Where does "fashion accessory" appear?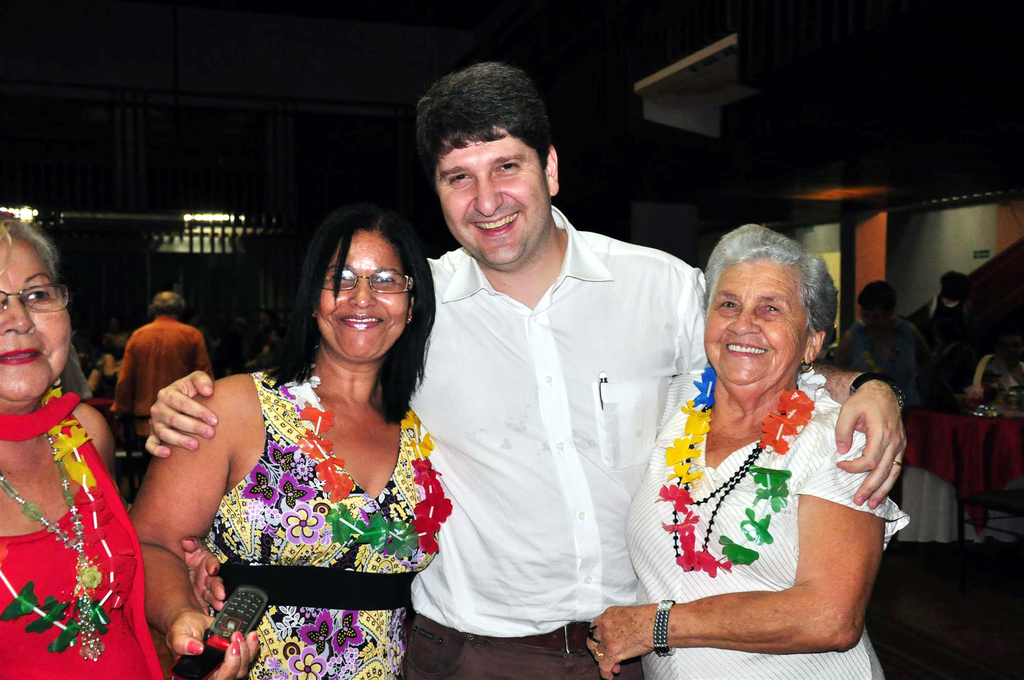
Appears at BBox(585, 622, 598, 642).
